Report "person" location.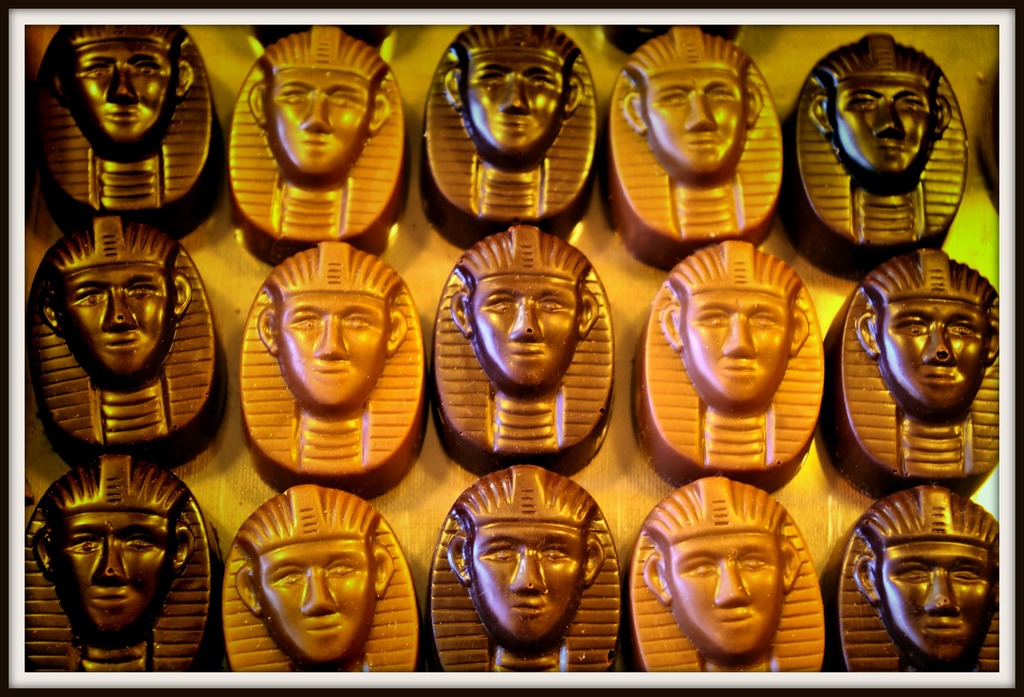
Report: {"left": 842, "top": 245, "right": 999, "bottom": 517}.
